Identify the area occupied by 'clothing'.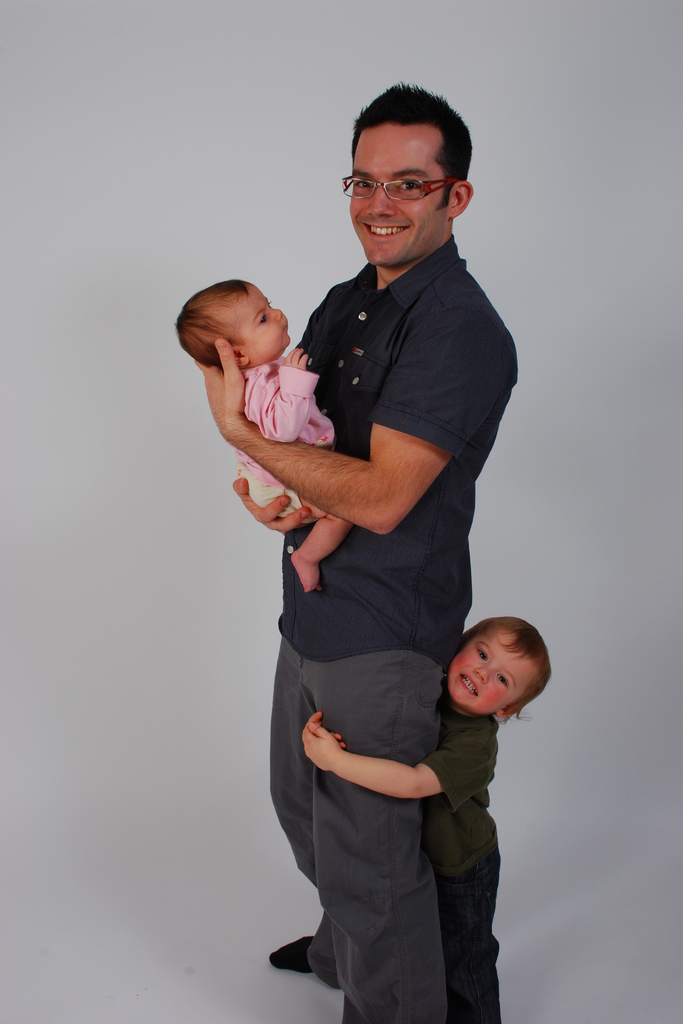
Area: (left=235, top=353, right=337, bottom=505).
